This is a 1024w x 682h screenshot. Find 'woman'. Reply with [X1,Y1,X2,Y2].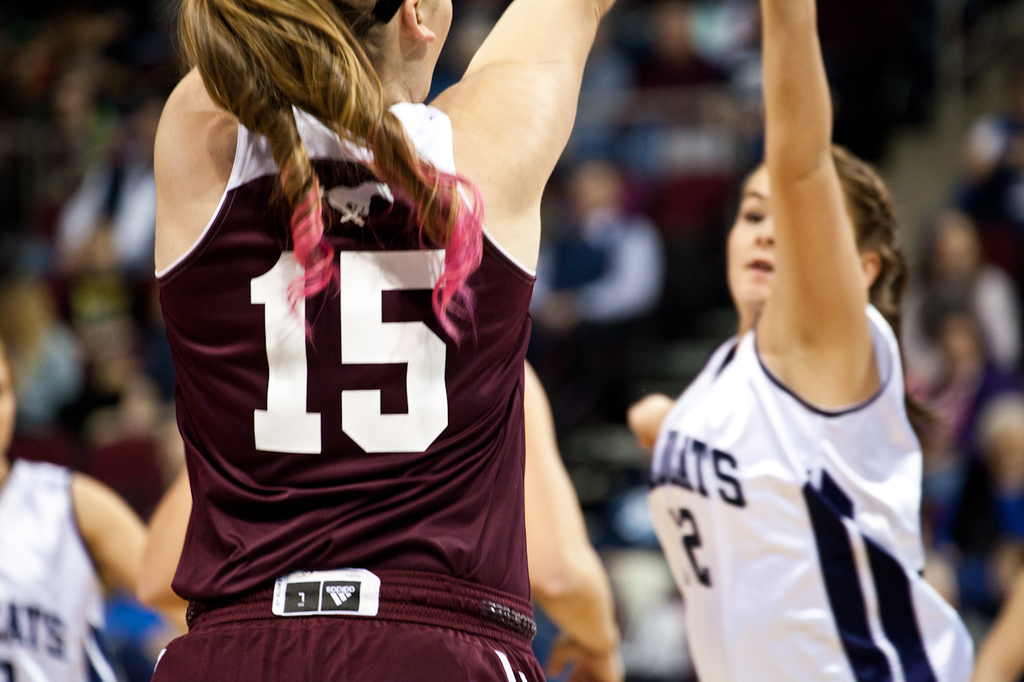
[0,345,190,681].
